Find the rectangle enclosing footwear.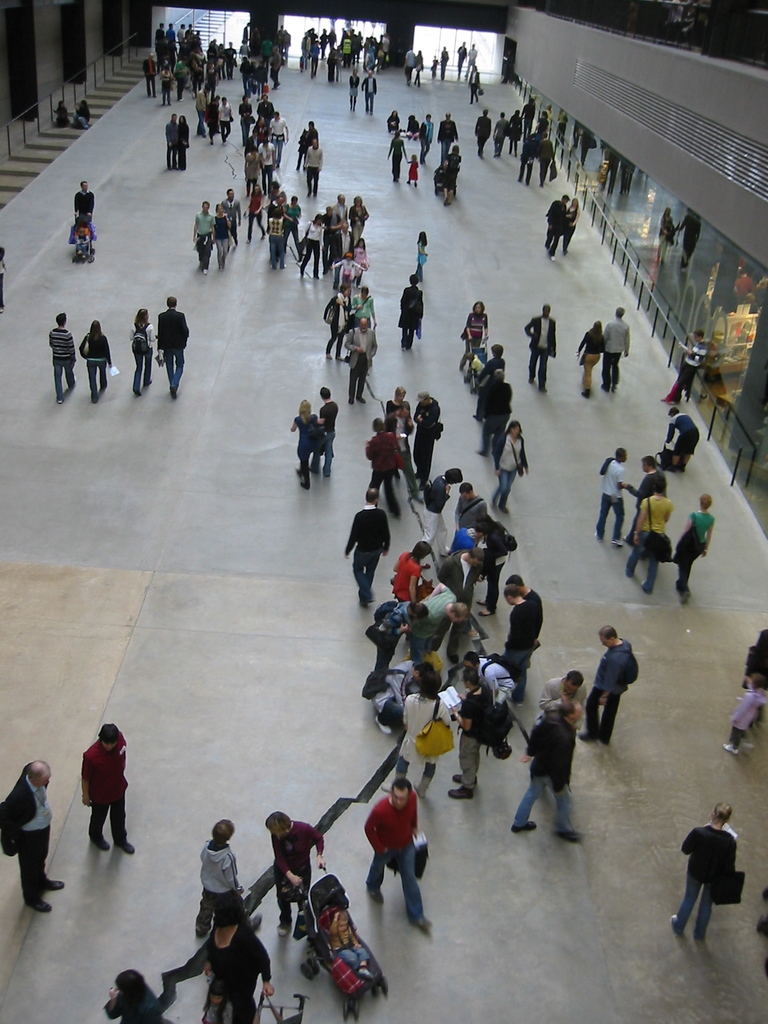
(x1=724, y1=743, x2=739, y2=753).
